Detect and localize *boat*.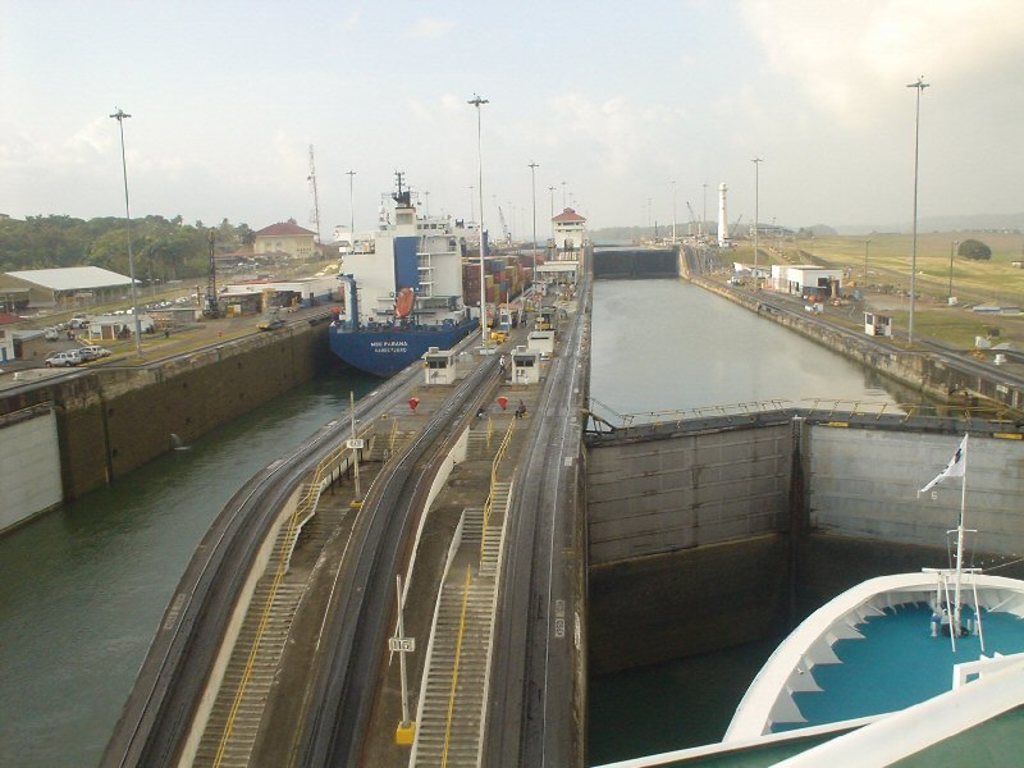
Localized at 718:430:1023:740.
